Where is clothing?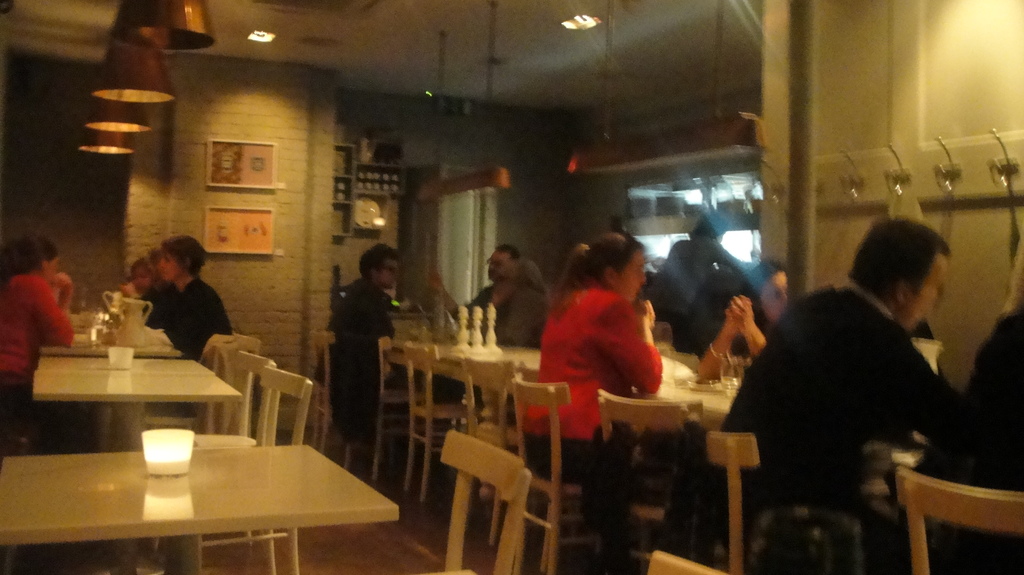
<box>727,272,1023,574</box>.
